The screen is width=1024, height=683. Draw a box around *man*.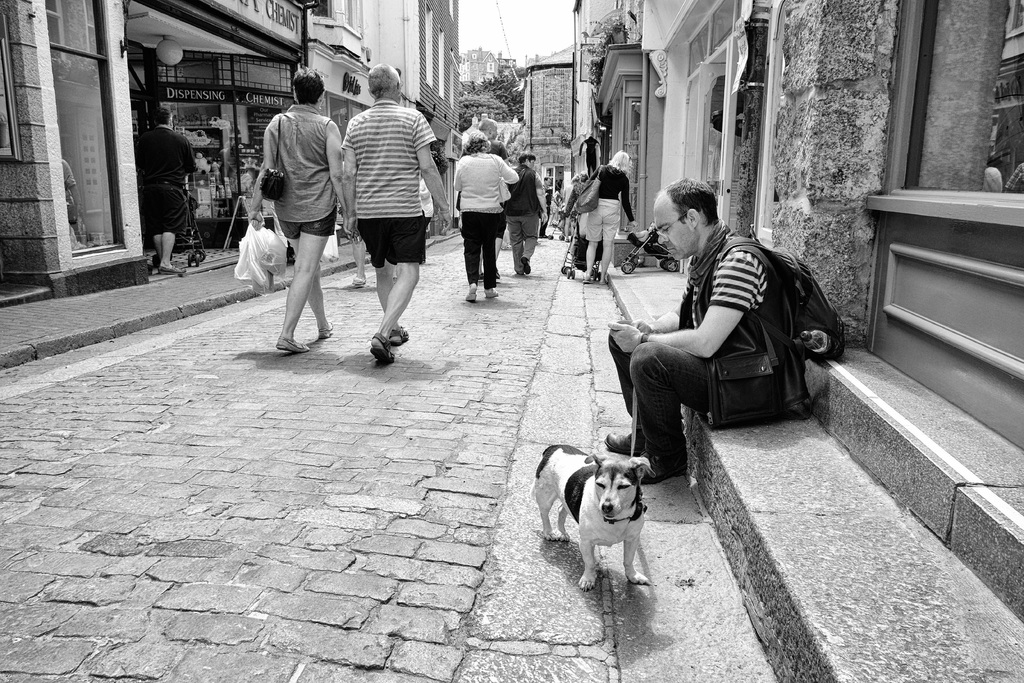
<bbox>500, 149, 554, 273</bbox>.
